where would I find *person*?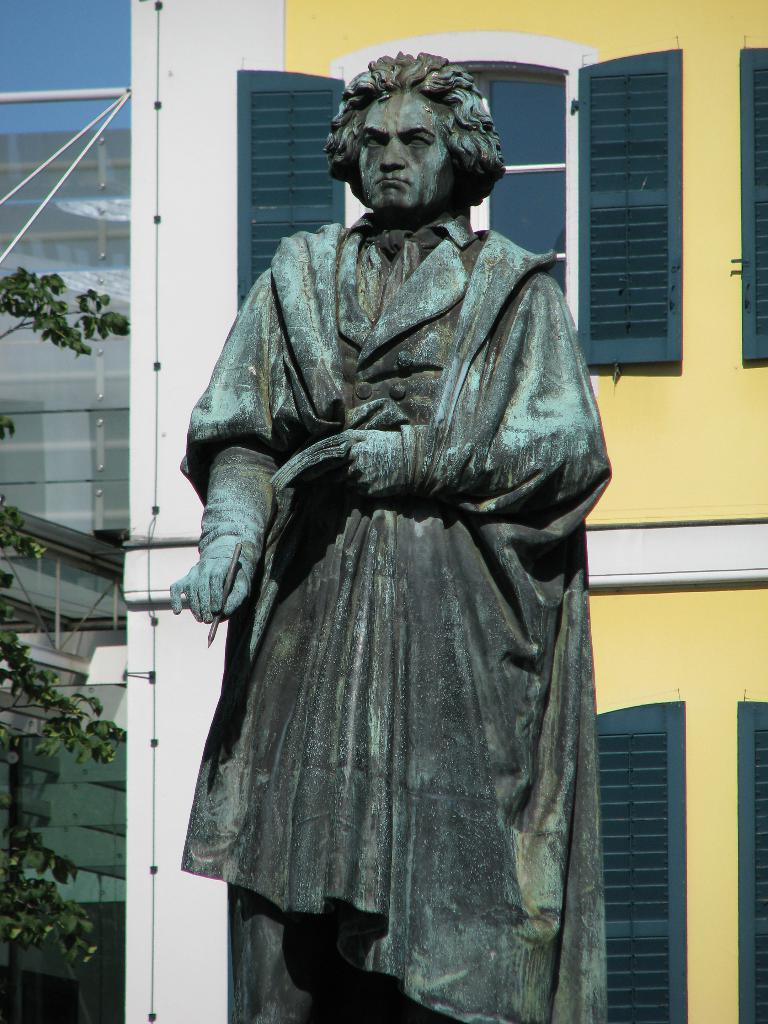
At [x1=164, y1=43, x2=620, y2=1023].
